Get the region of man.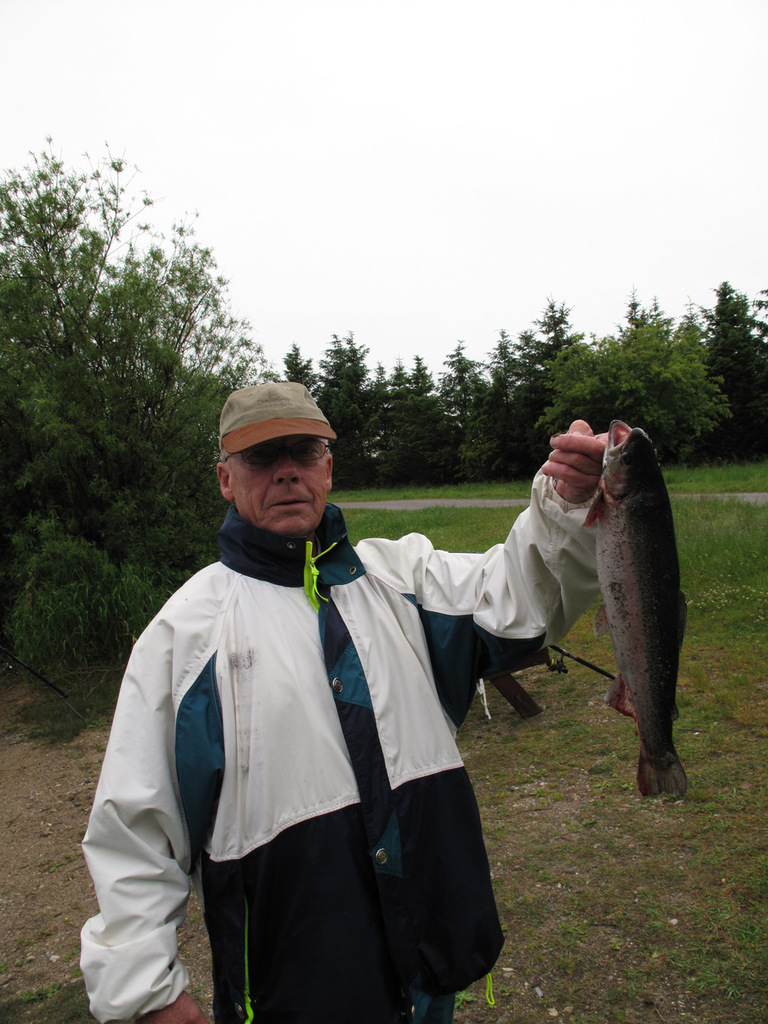
(94,363,551,1011).
